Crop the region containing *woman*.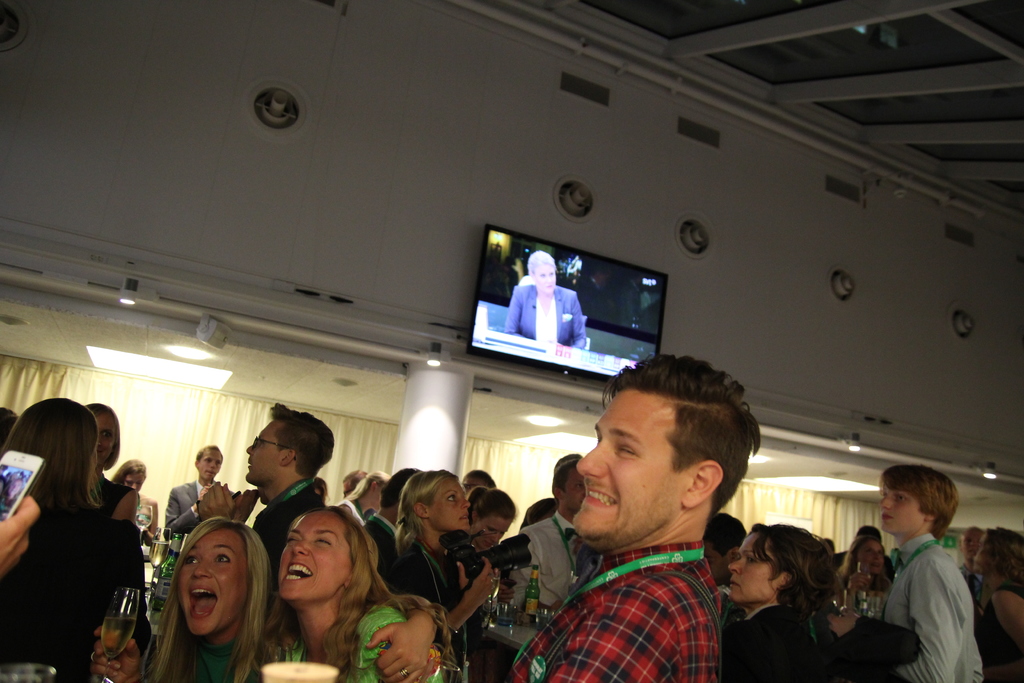
Crop region: 109 459 161 541.
